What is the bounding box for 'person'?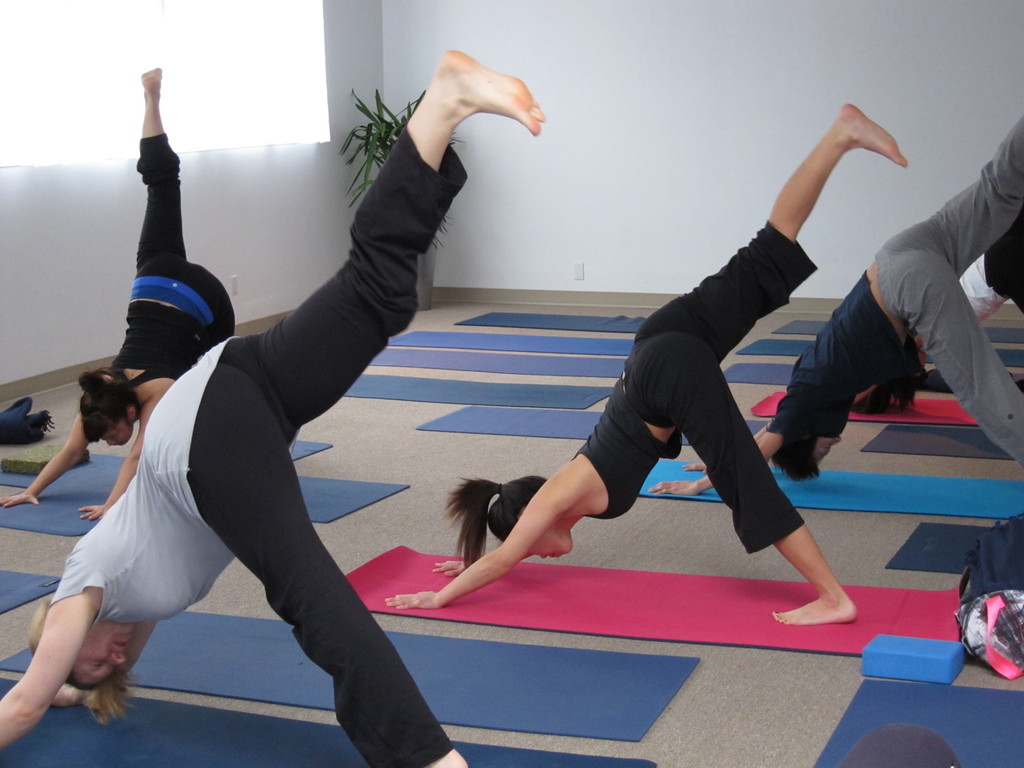
detection(0, 66, 239, 515).
